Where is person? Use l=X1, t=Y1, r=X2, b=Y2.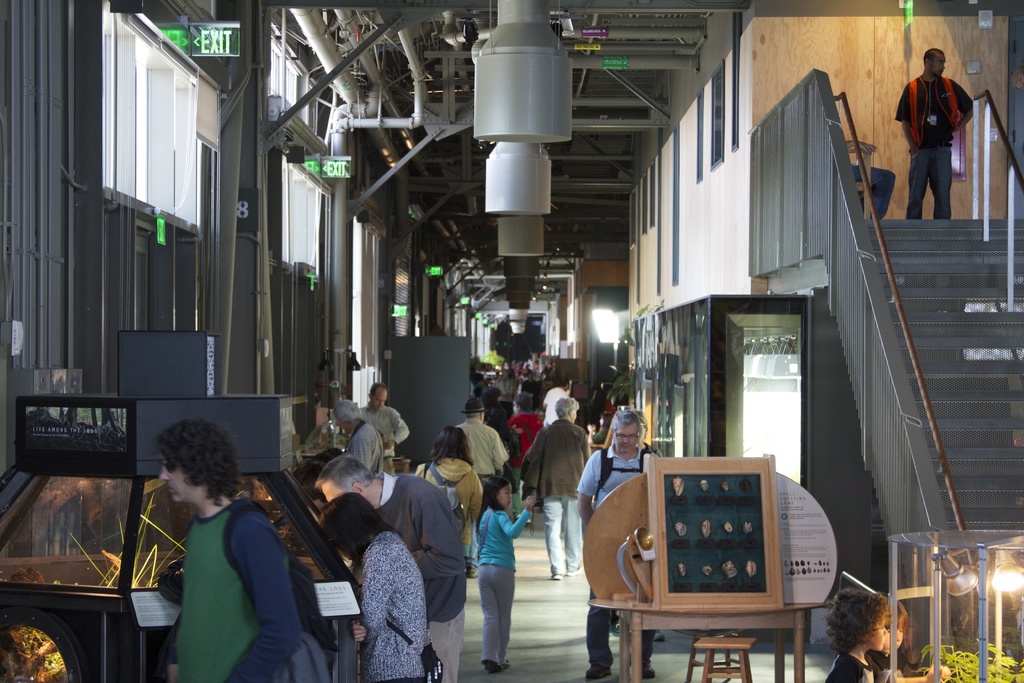
l=881, t=586, r=951, b=682.
